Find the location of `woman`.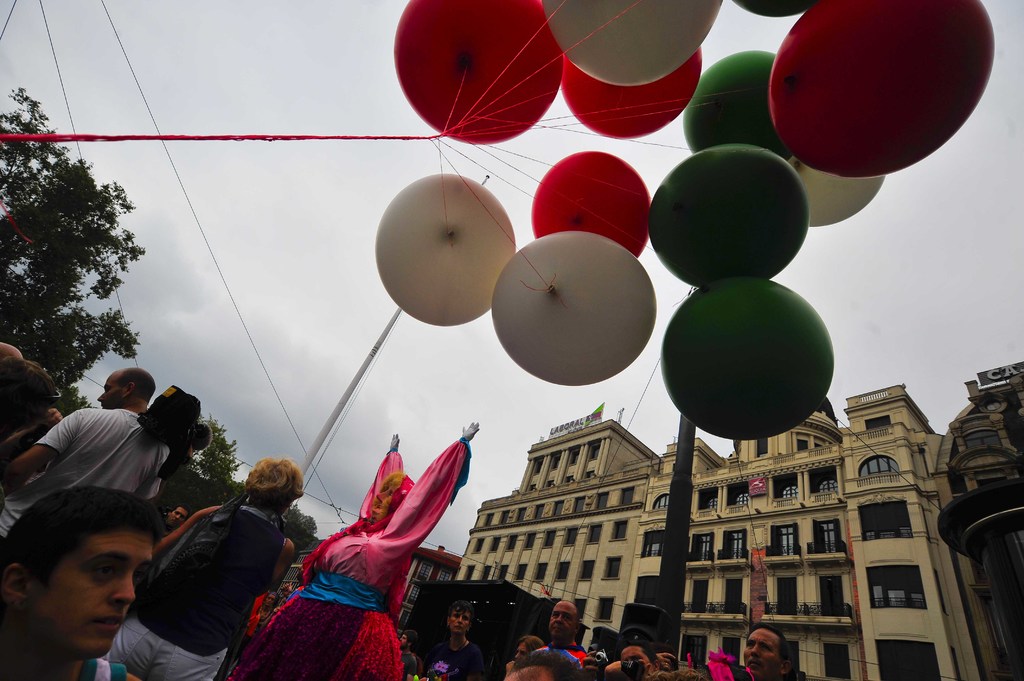
Location: <region>140, 444, 383, 670</region>.
